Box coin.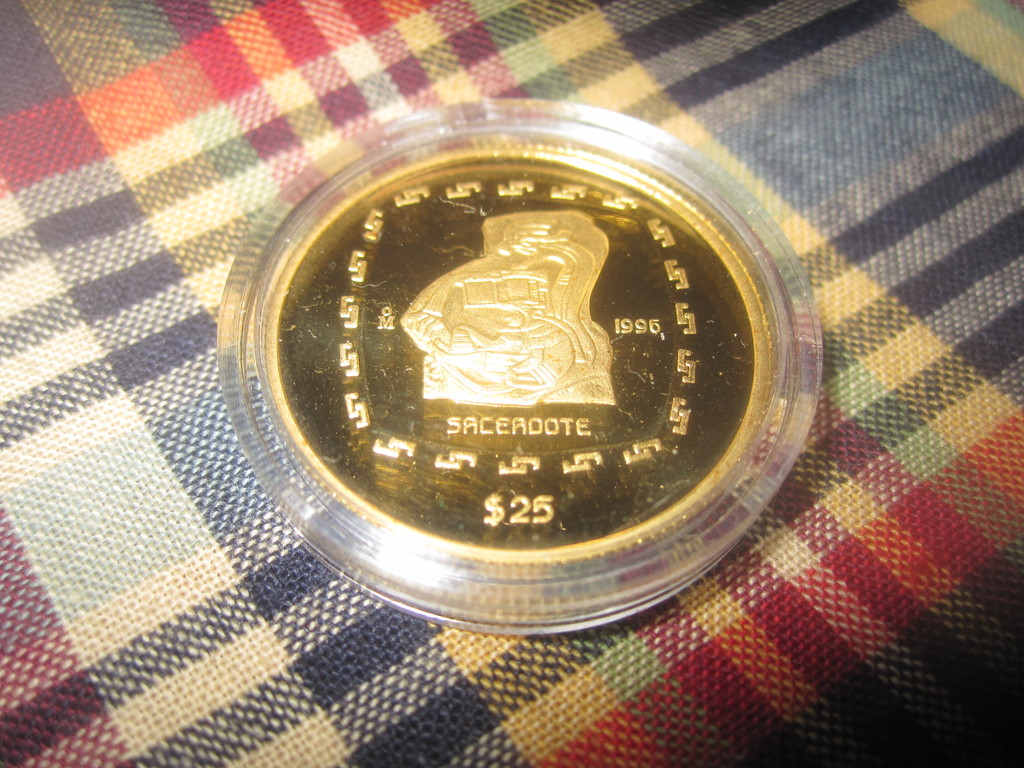
x1=267 y1=141 x2=772 y2=559.
